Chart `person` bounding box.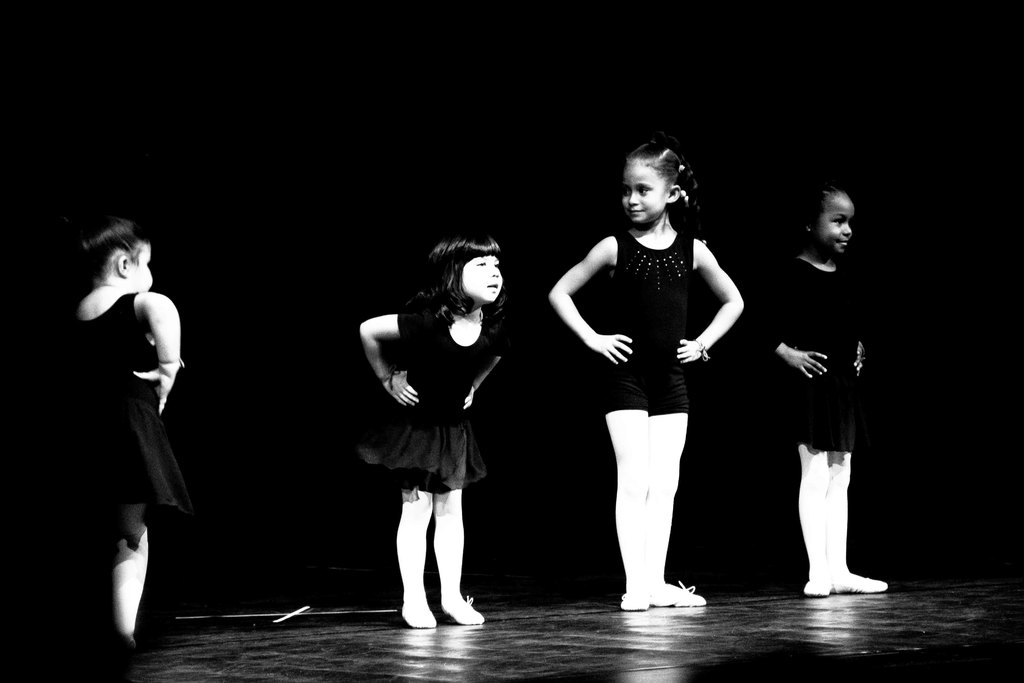
Charted: [541, 140, 749, 614].
